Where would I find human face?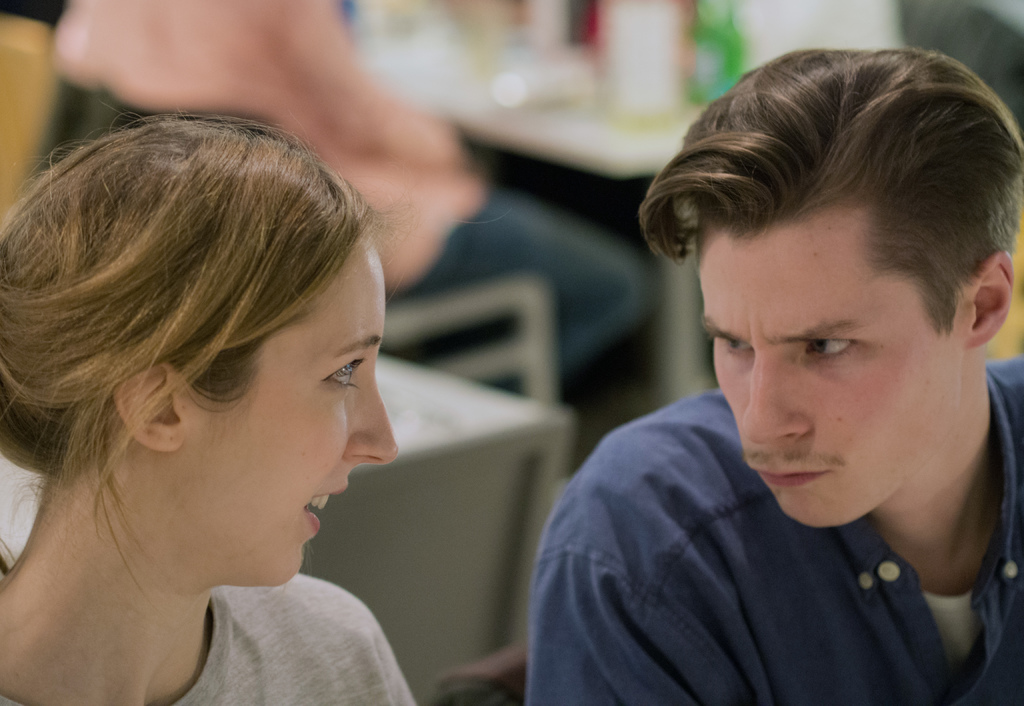
At (x1=698, y1=223, x2=963, y2=525).
